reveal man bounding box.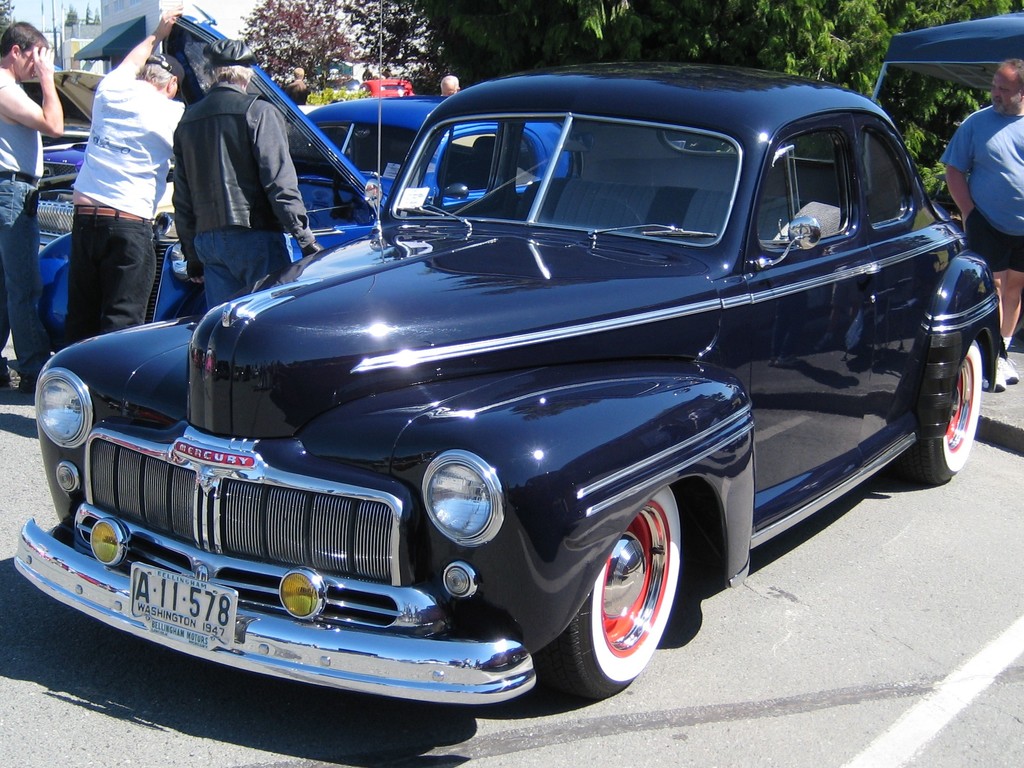
Revealed: crop(283, 70, 313, 104).
